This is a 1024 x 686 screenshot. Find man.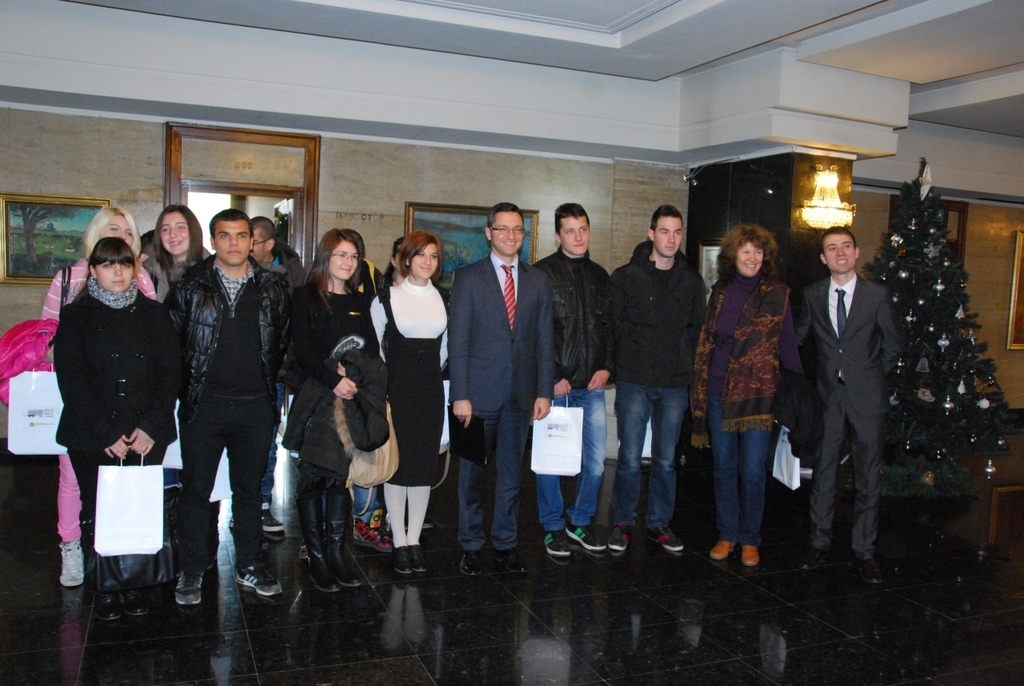
Bounding box: 250:217:304:272.
